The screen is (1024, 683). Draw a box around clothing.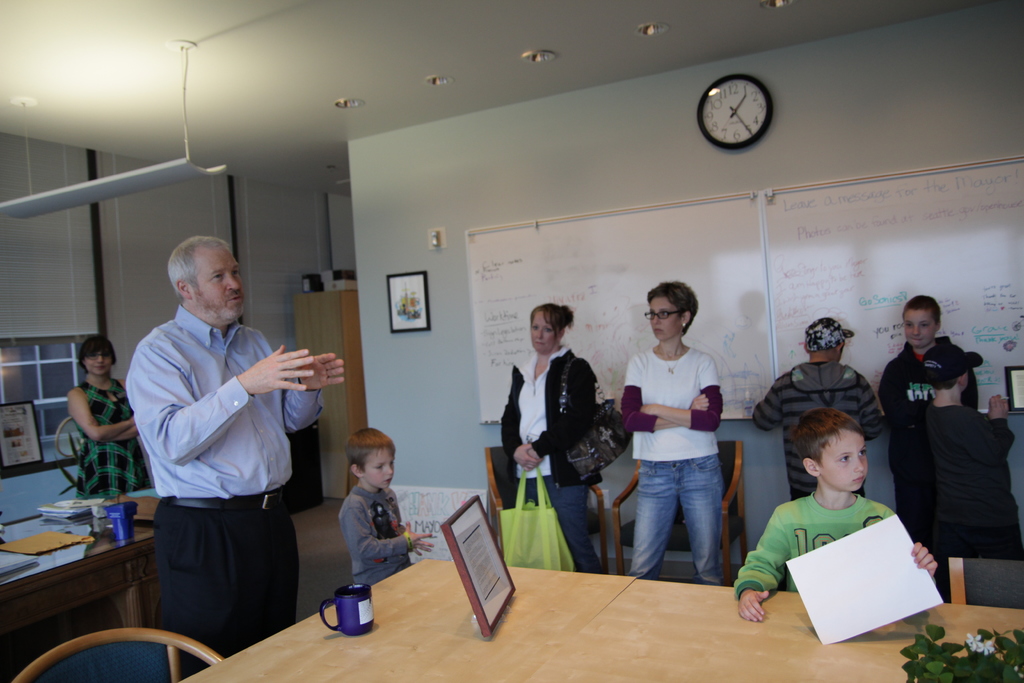
select_region(333, 479, 417, 588).
